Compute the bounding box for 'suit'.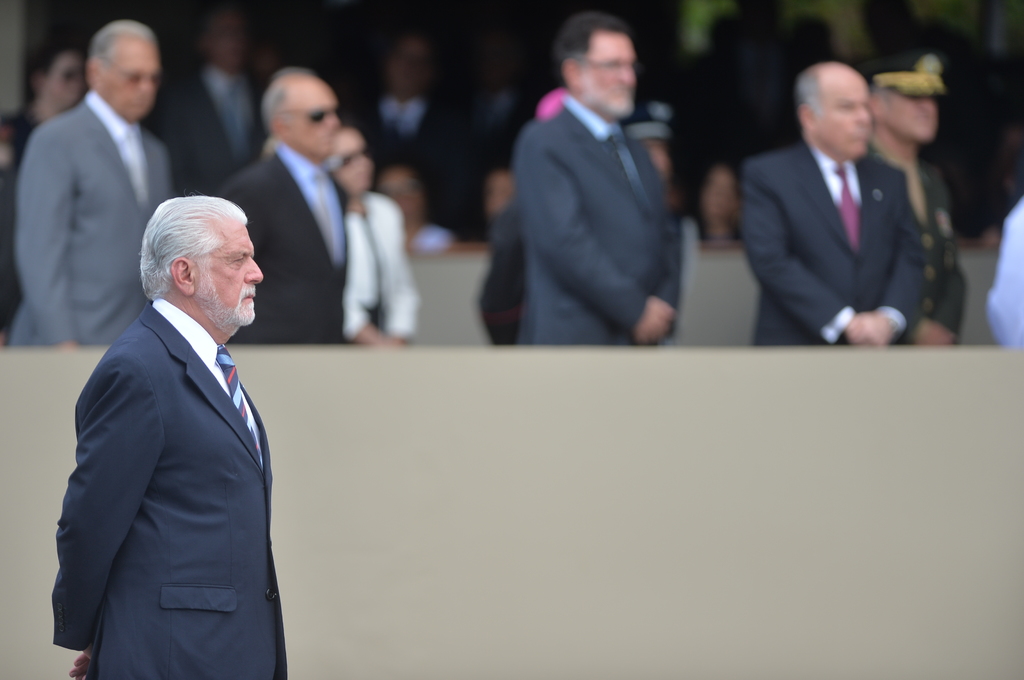
x1=42 y1=214 x2=308 y2=673.
